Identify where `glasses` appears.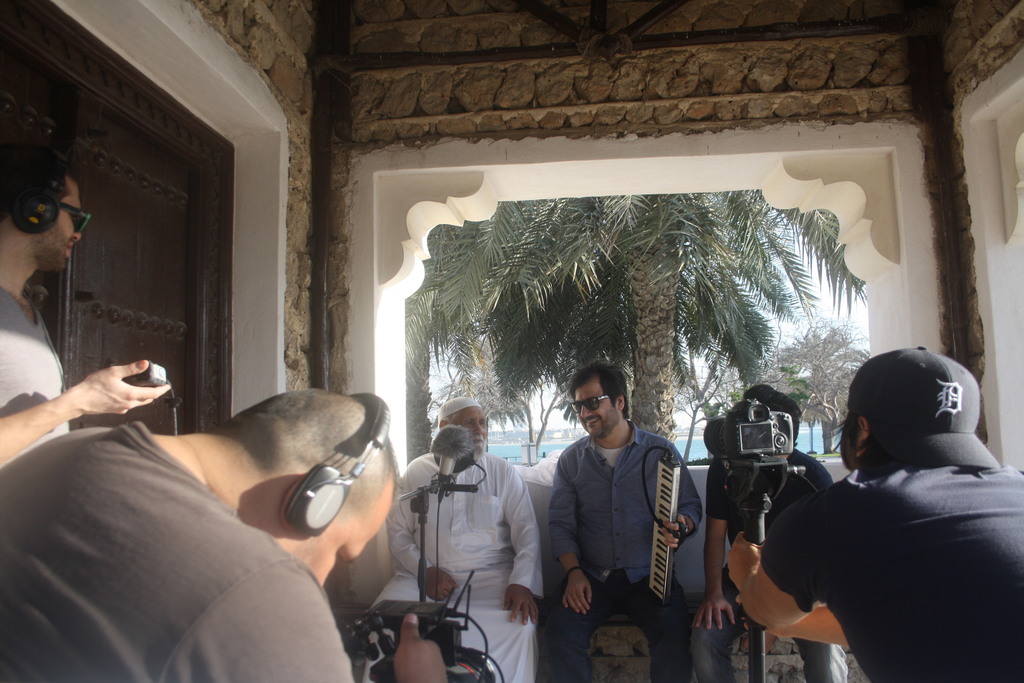
Appears at [x1=56, y1=192, x2=94, y2=236].
